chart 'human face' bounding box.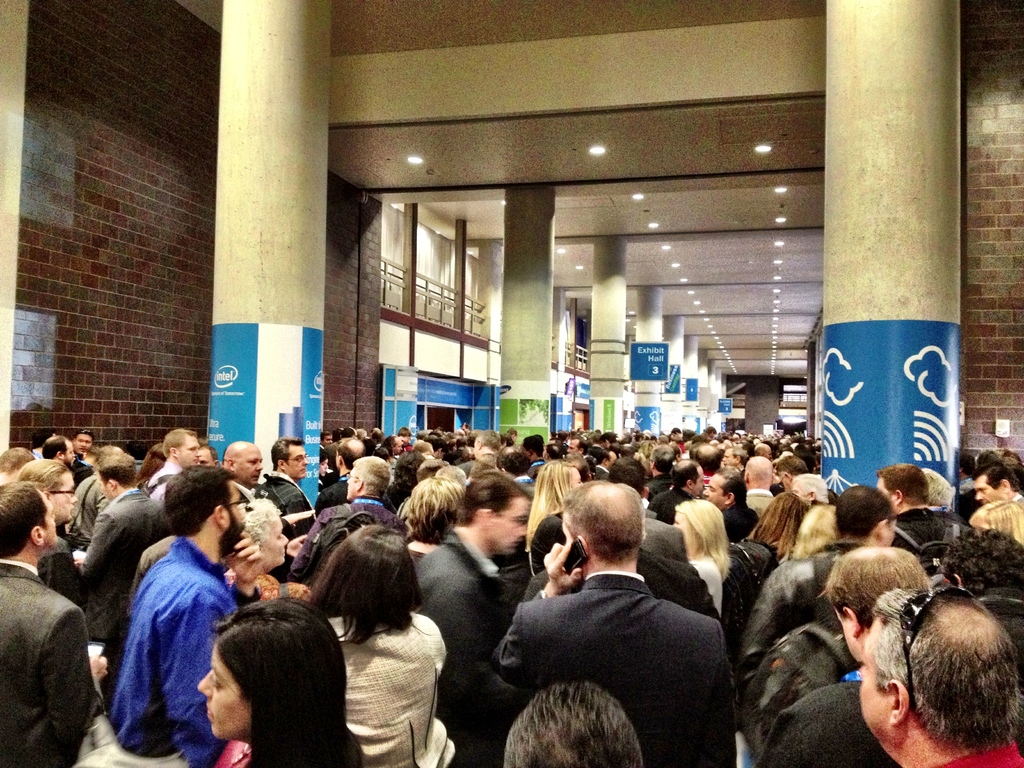
Charted: (x1=65, y1=441, x2=70, y2=466).
